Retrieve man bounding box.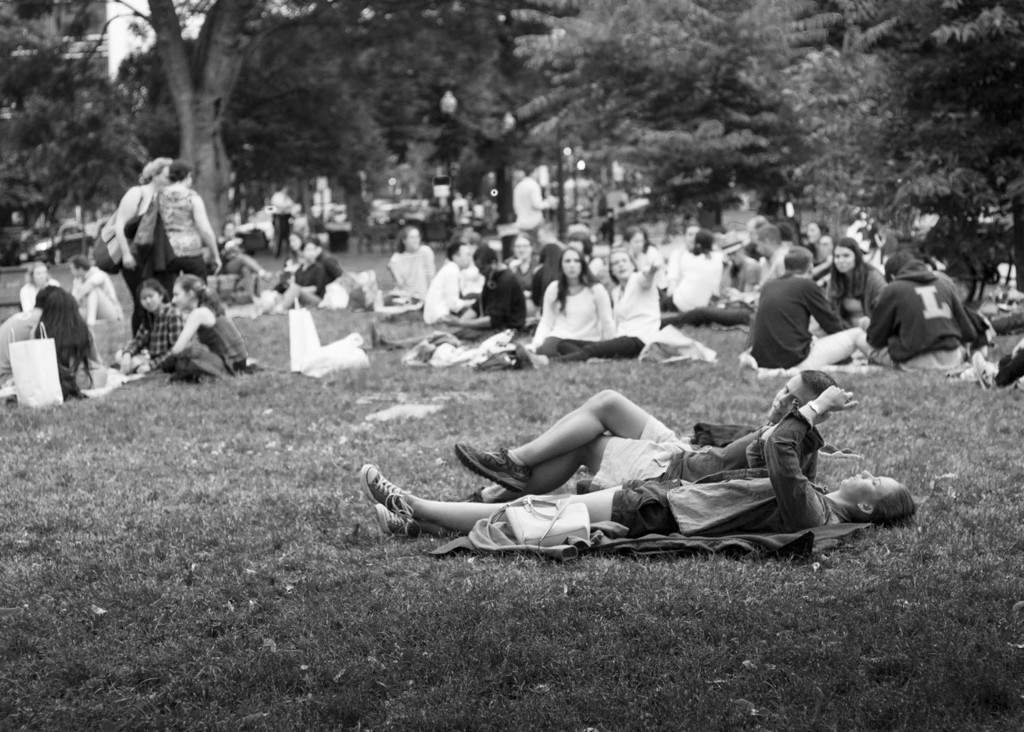
Bounding box: (267,182,297,259).
